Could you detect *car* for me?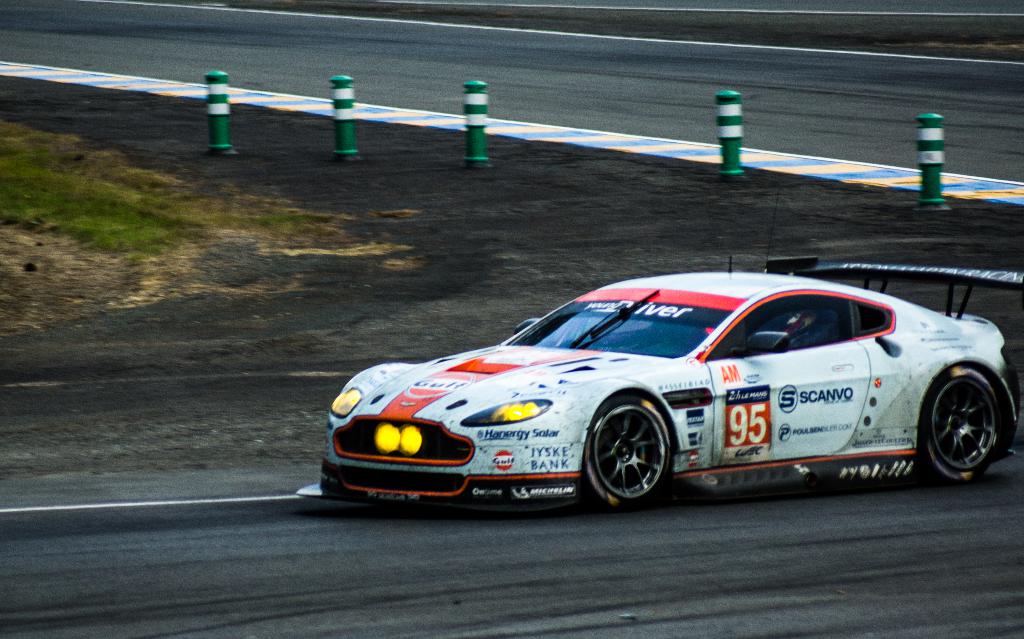
Detection result: select_region(288, 260, 1023, 511).
